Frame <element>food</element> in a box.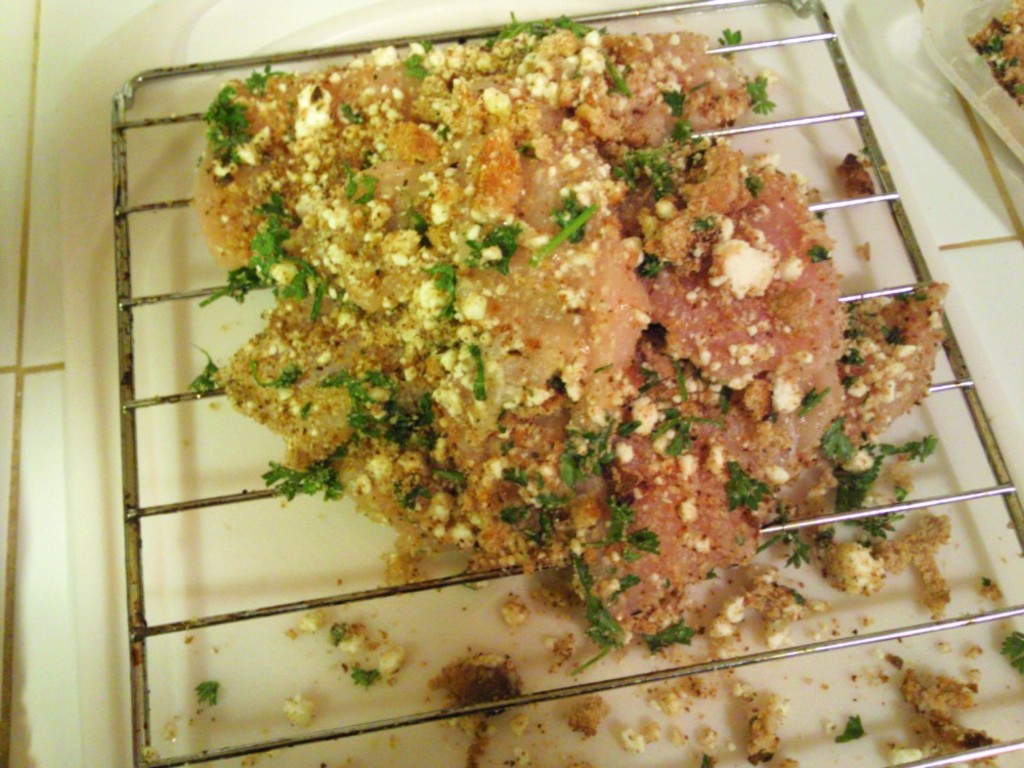
(left=349, top=670, right=382, bottom=691).
